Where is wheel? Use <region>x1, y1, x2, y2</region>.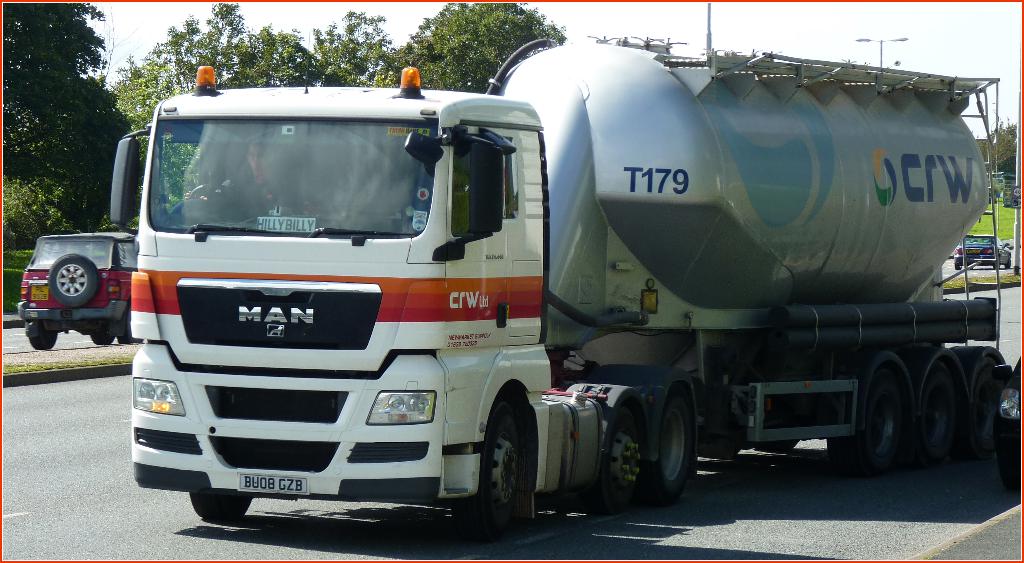
<region>604, 397, 655, 497</region>.
